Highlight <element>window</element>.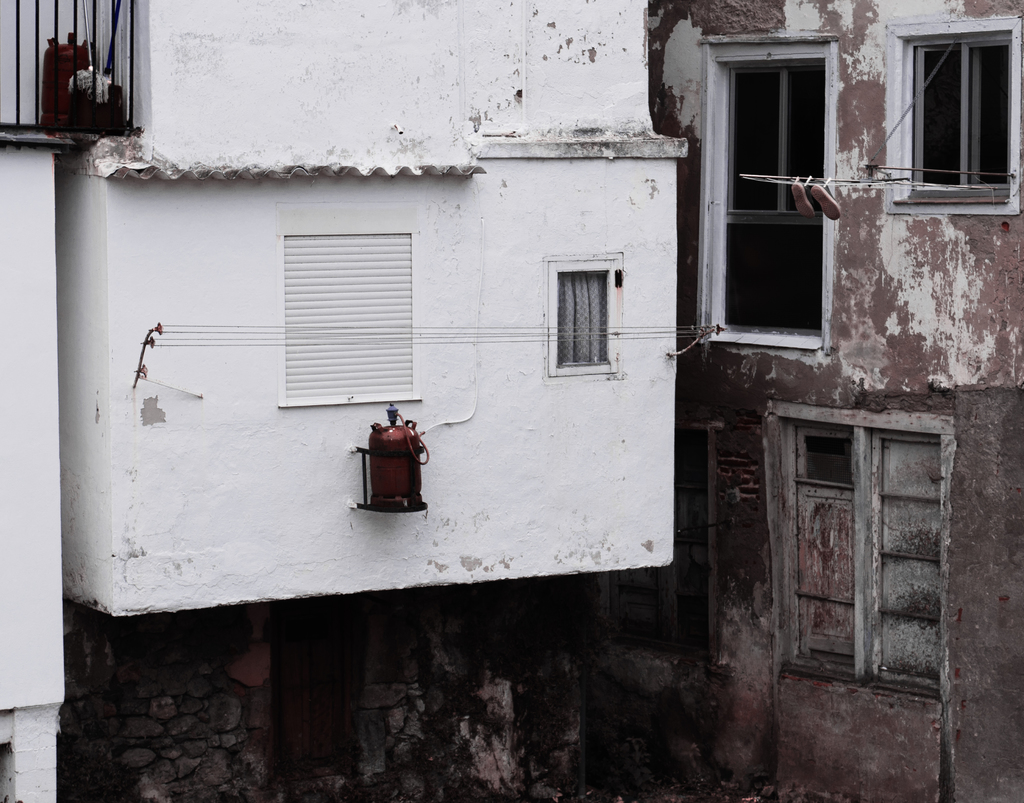
Highlighted region: (x1=546, y1=247, x2=625, y2=379).
